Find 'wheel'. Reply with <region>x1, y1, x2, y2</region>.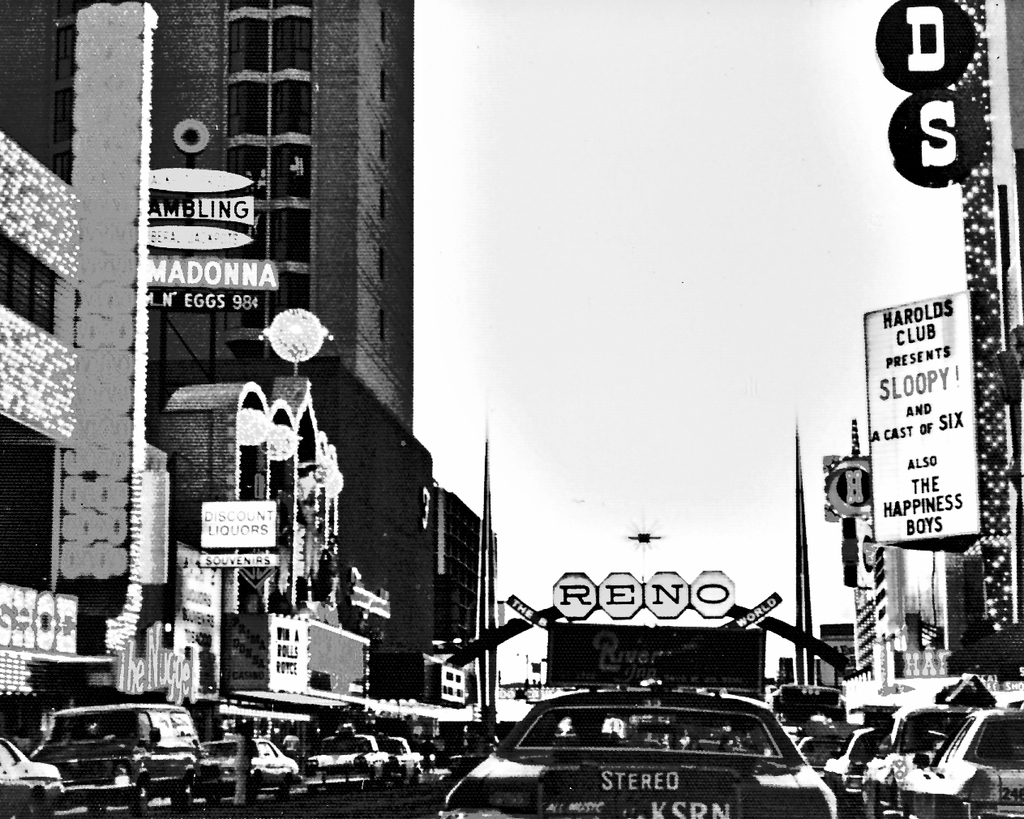
<region>173, 777, 192, 814</region>.
